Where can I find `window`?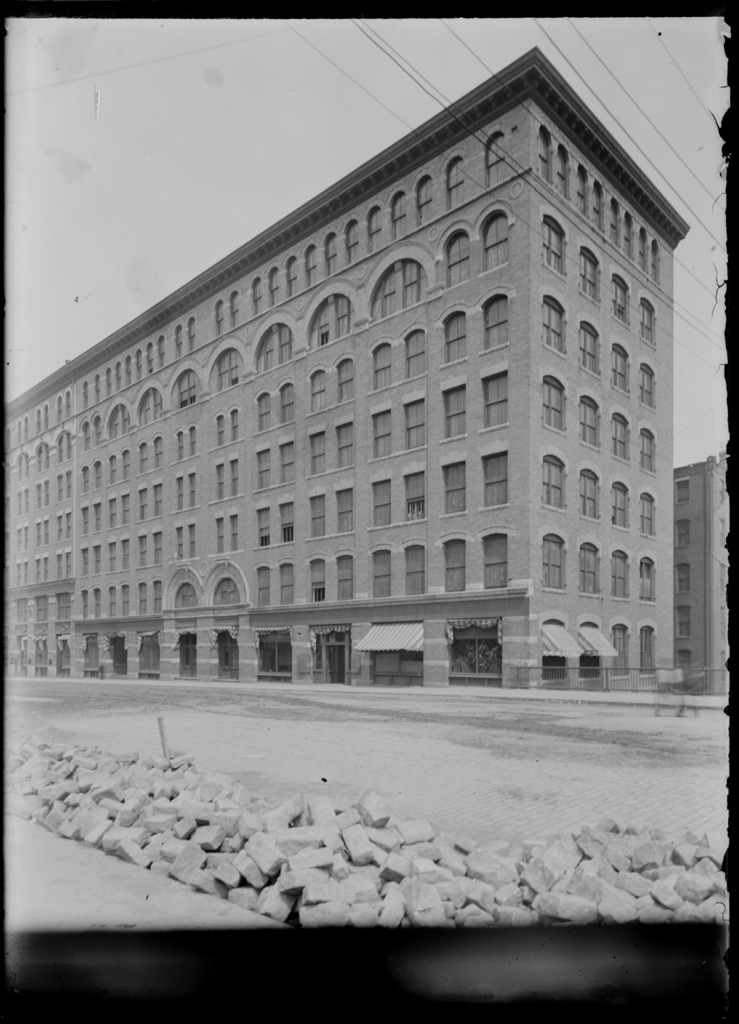
You can find it at detection(33, 551, 48, 580).
